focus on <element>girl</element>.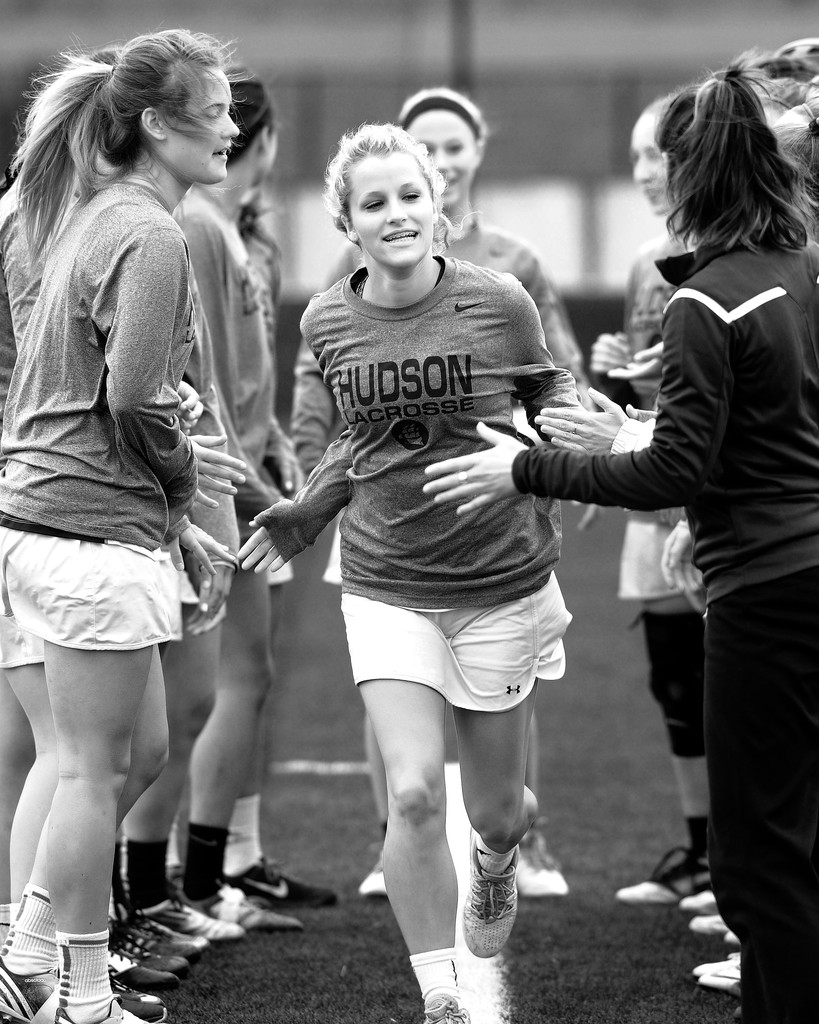
Focused at bbox(0, 27, 244, 1019).
